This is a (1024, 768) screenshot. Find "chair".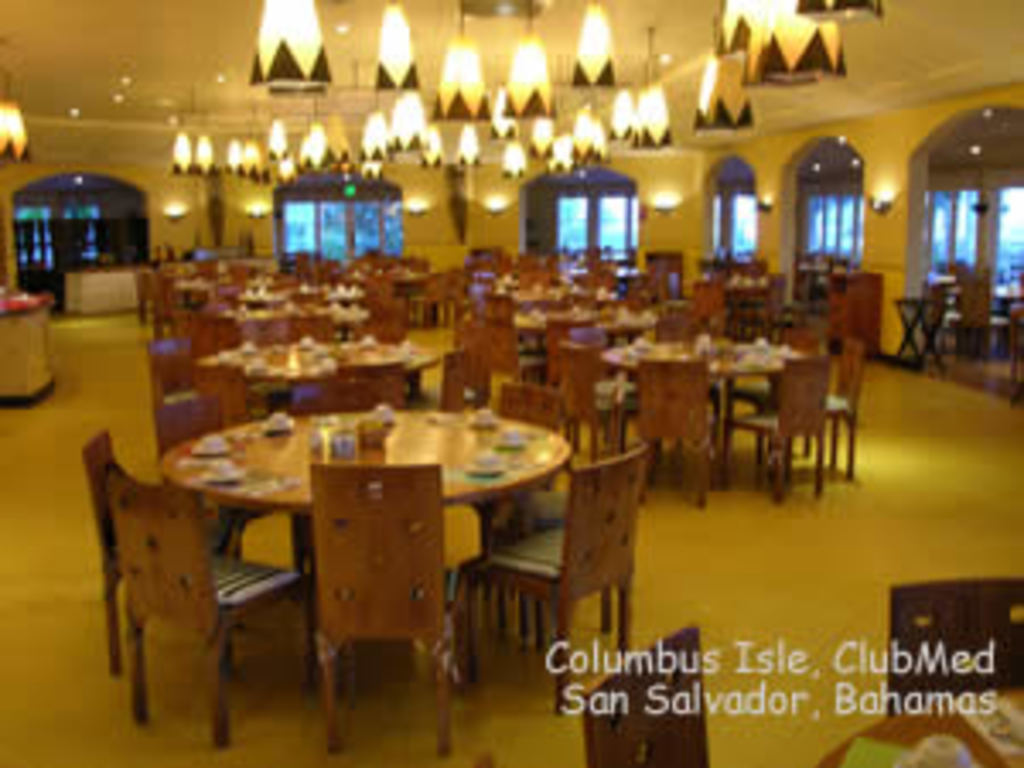
Bounding box: (283, 314, 331, 348).
